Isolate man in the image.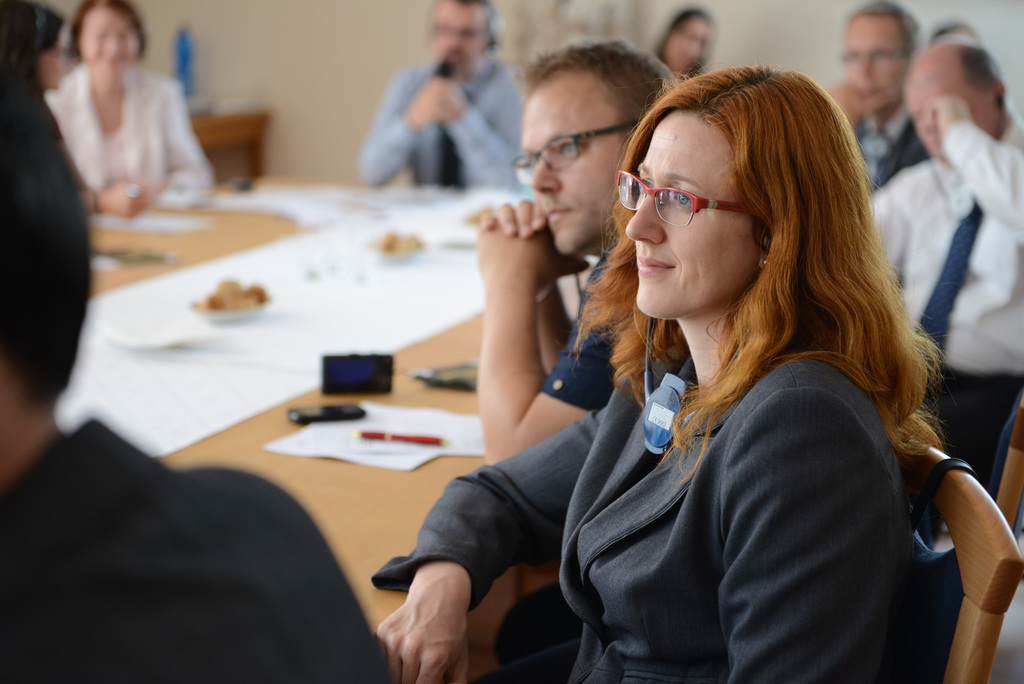
Isolated region: 0:79:400:683.
